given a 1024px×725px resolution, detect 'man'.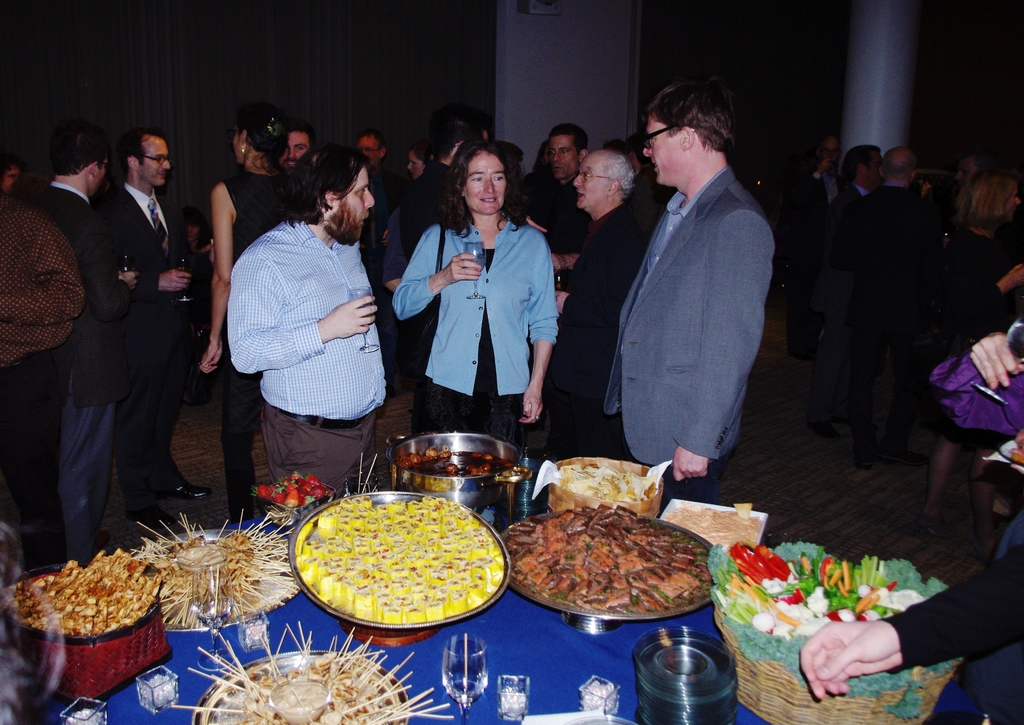
{"left": 100, "top": 129, "right": 214, "bottom": 530}.
